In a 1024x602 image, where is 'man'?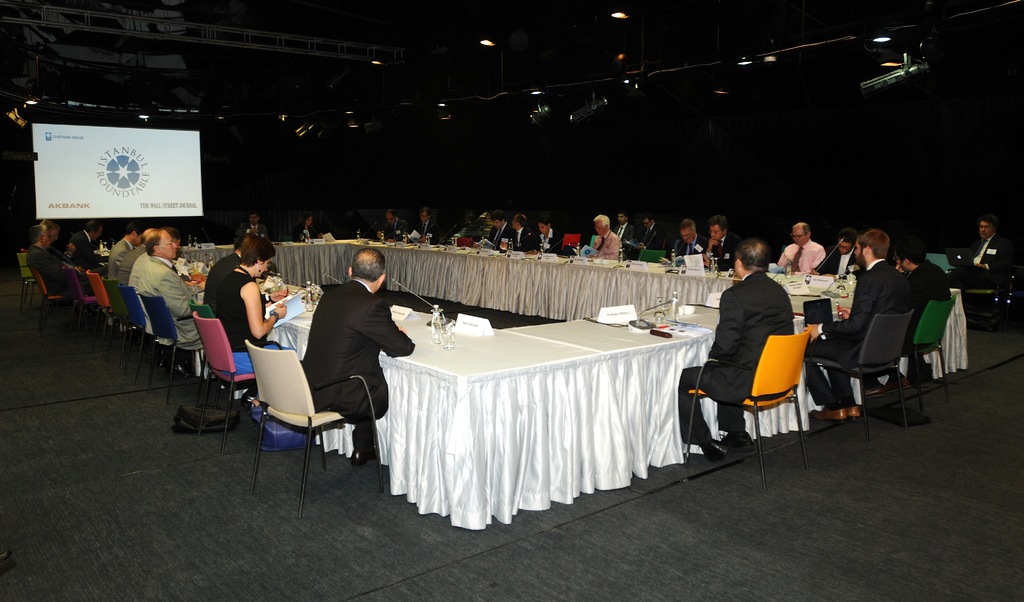
108,227,154,281.
